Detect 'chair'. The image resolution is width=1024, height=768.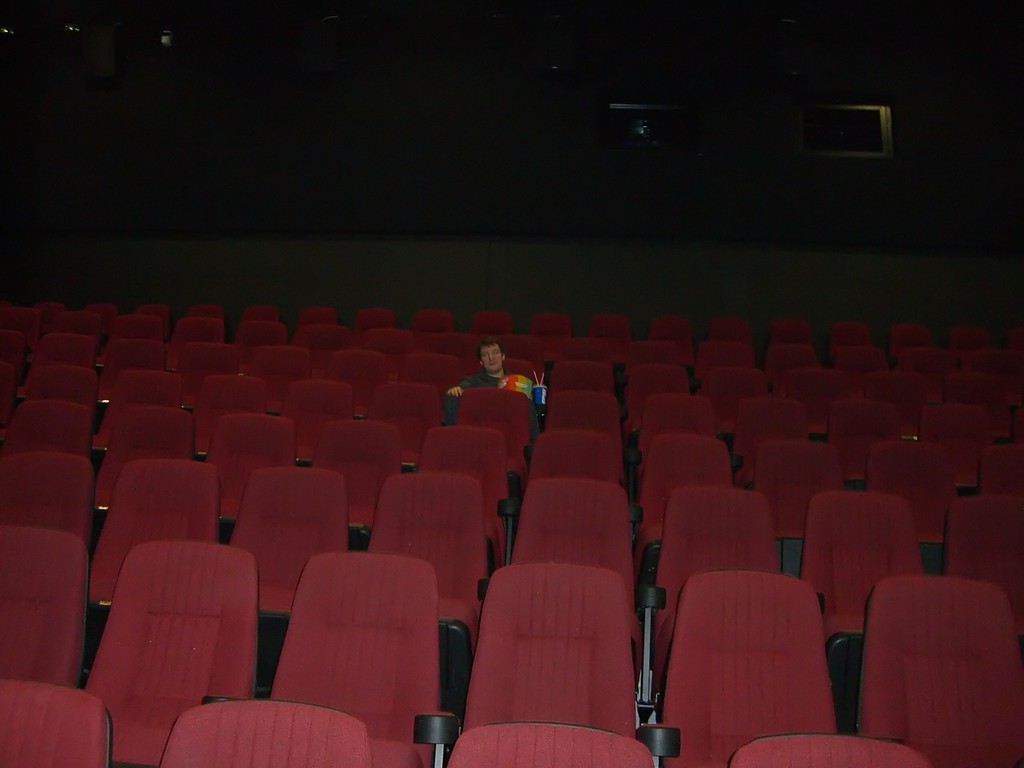
[781, 363, 842, 410].
